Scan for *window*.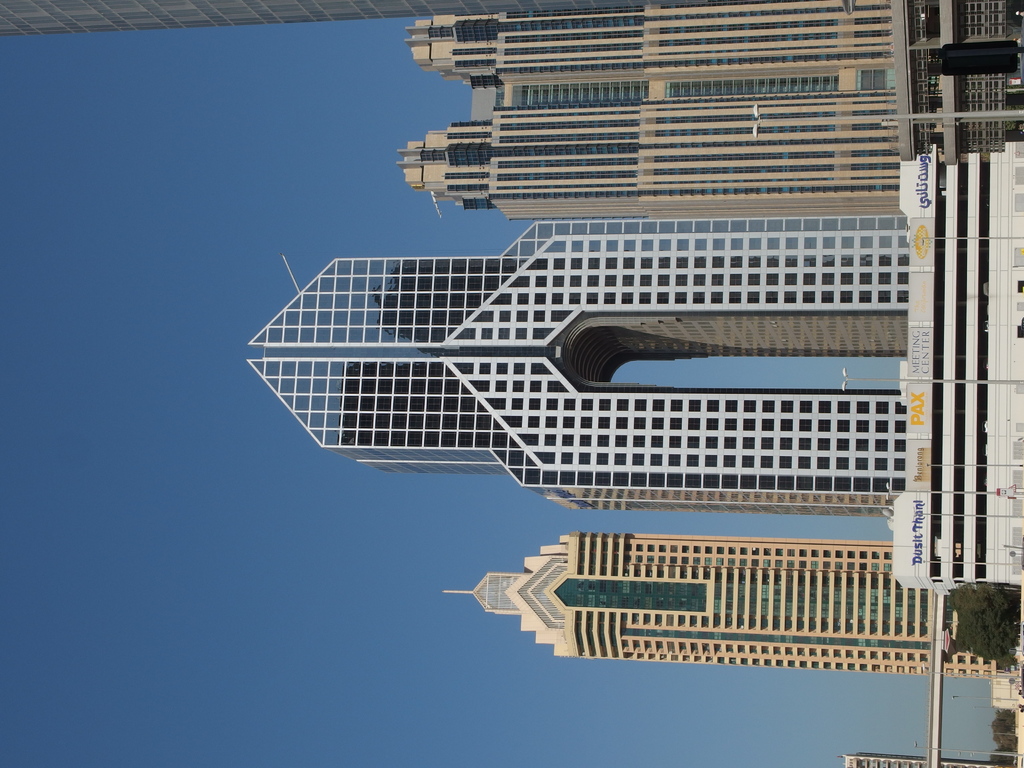
Scan result: 842 289 853 301.
